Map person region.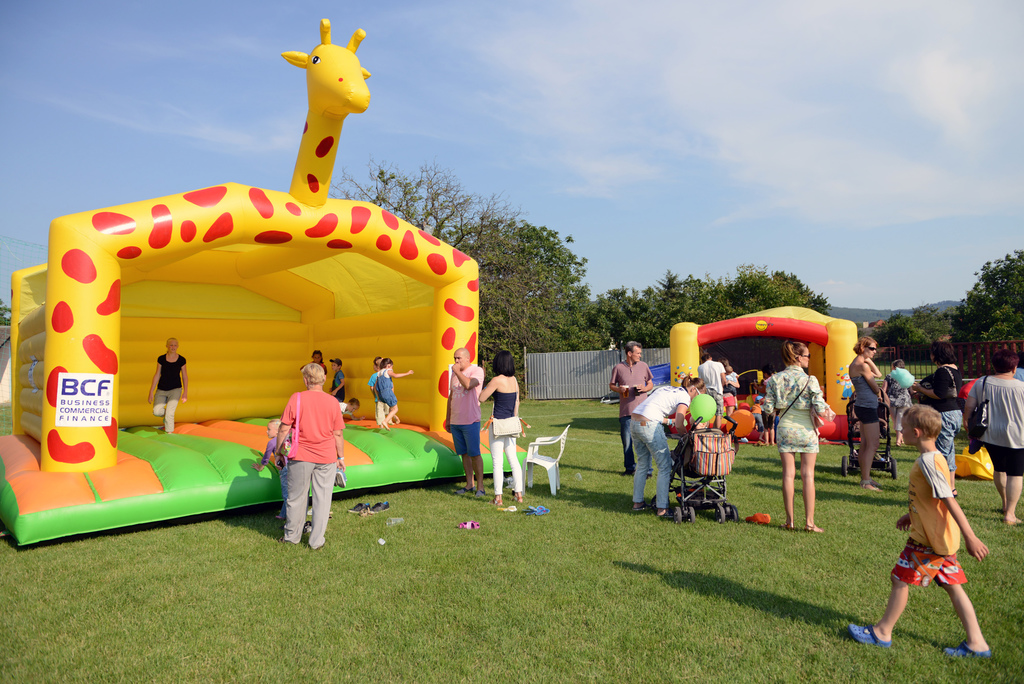
Mapped to box(147, 336, 191, 438).
